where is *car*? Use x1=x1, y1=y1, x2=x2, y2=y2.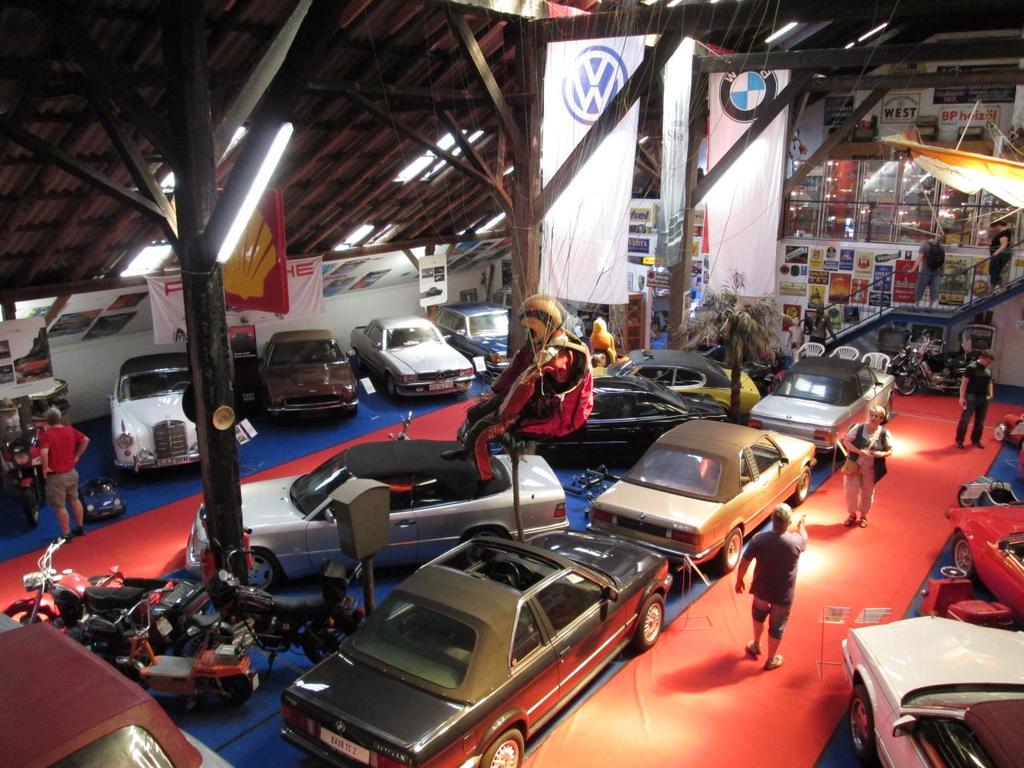
x1=273, y1=518, x2=670, y2=762.
